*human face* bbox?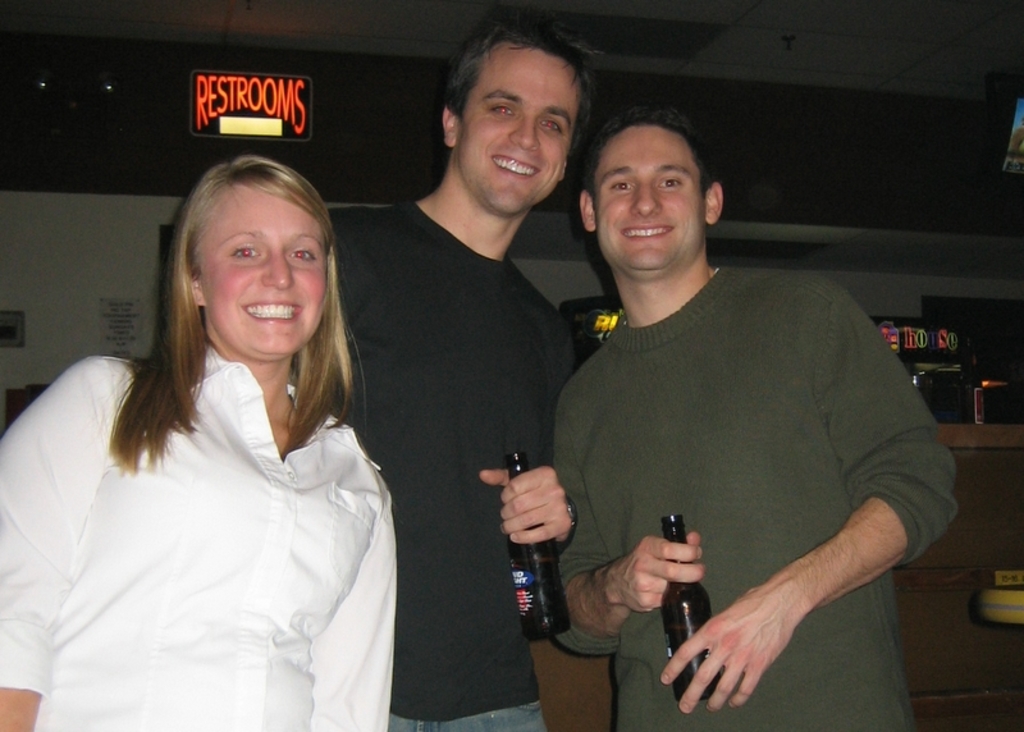
box=[595, 128, 704, 271]
